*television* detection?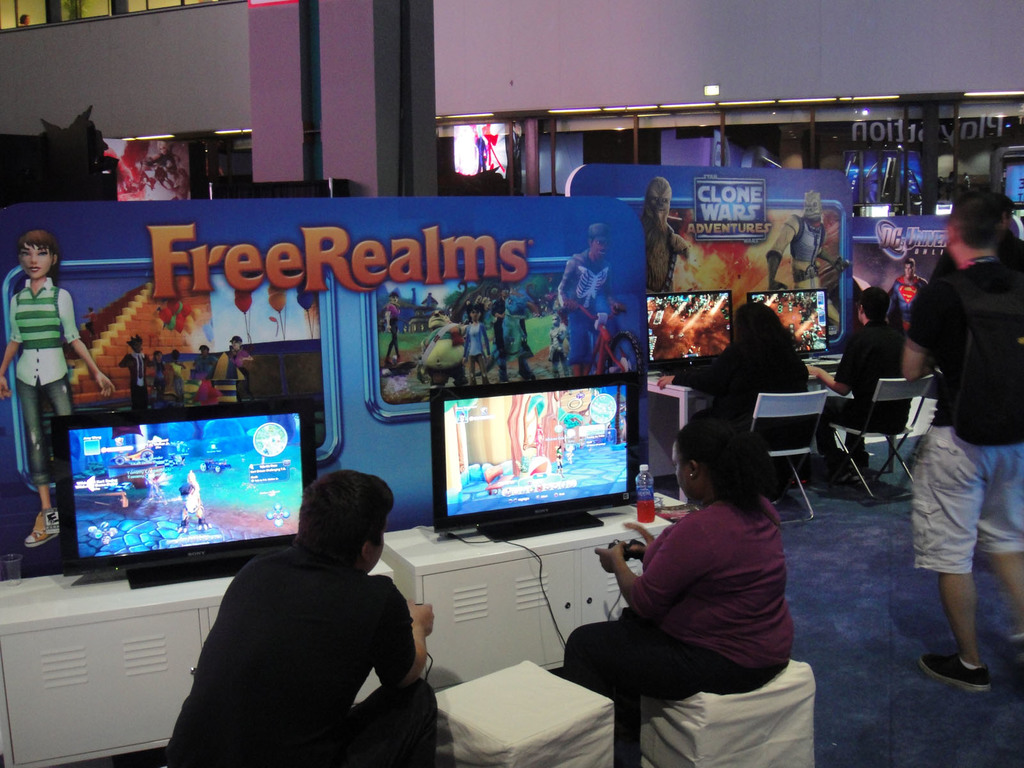
842,150,920,210
